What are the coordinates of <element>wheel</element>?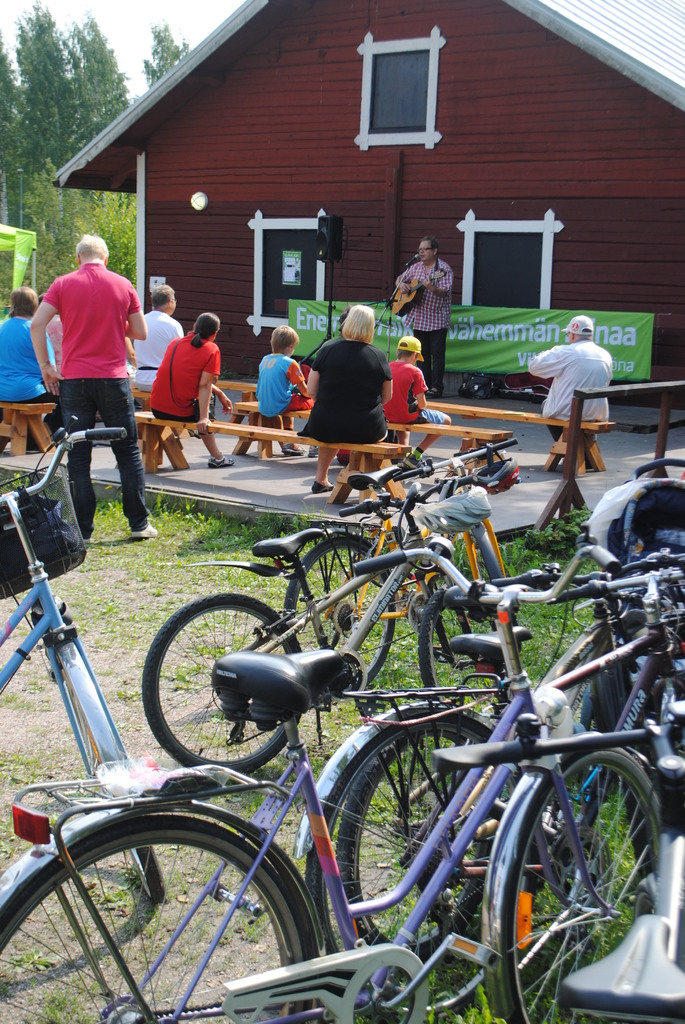
BBox(277, 534, 394, 686).
